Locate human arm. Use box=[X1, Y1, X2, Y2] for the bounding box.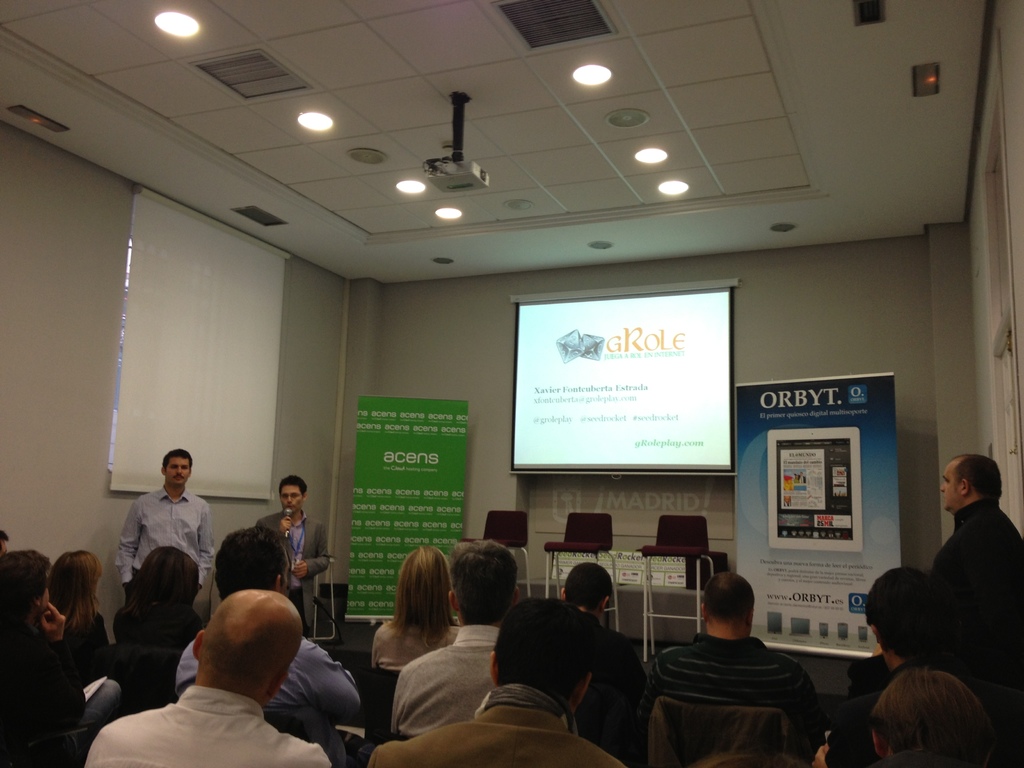
box=[631, 650, 656, 720].
